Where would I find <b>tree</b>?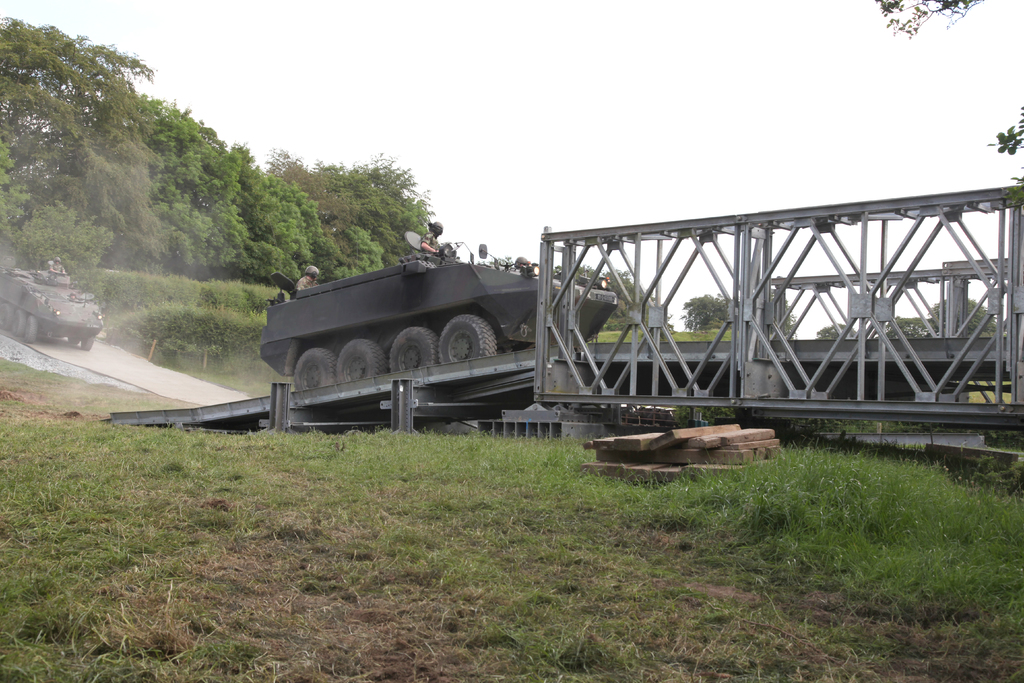
At {"left": 547, "top": 261, "right": 662, "bottom": 334}.
